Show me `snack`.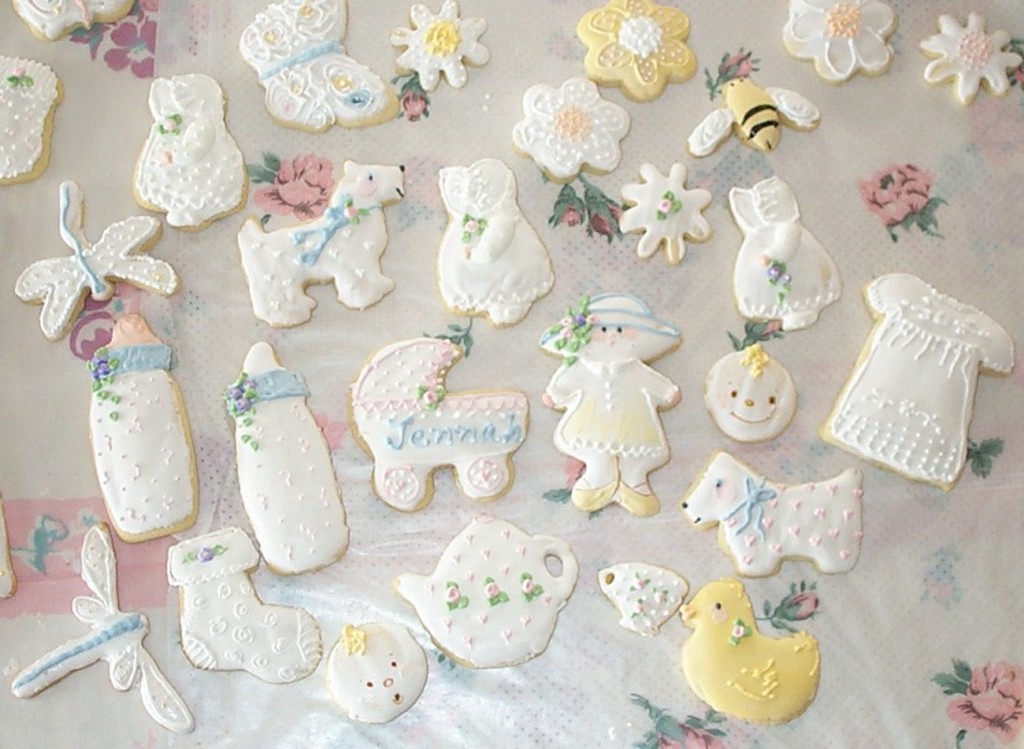
`snack` is here: bbox(331, 624, 428, 725).
